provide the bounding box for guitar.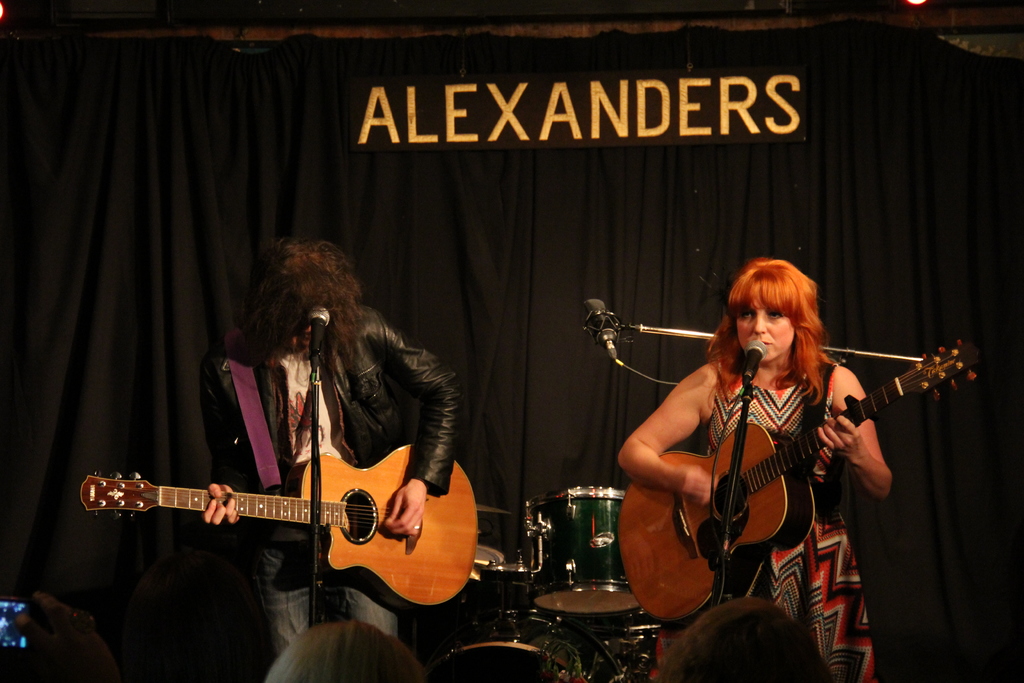
crop(617, 336, 978, 628).
